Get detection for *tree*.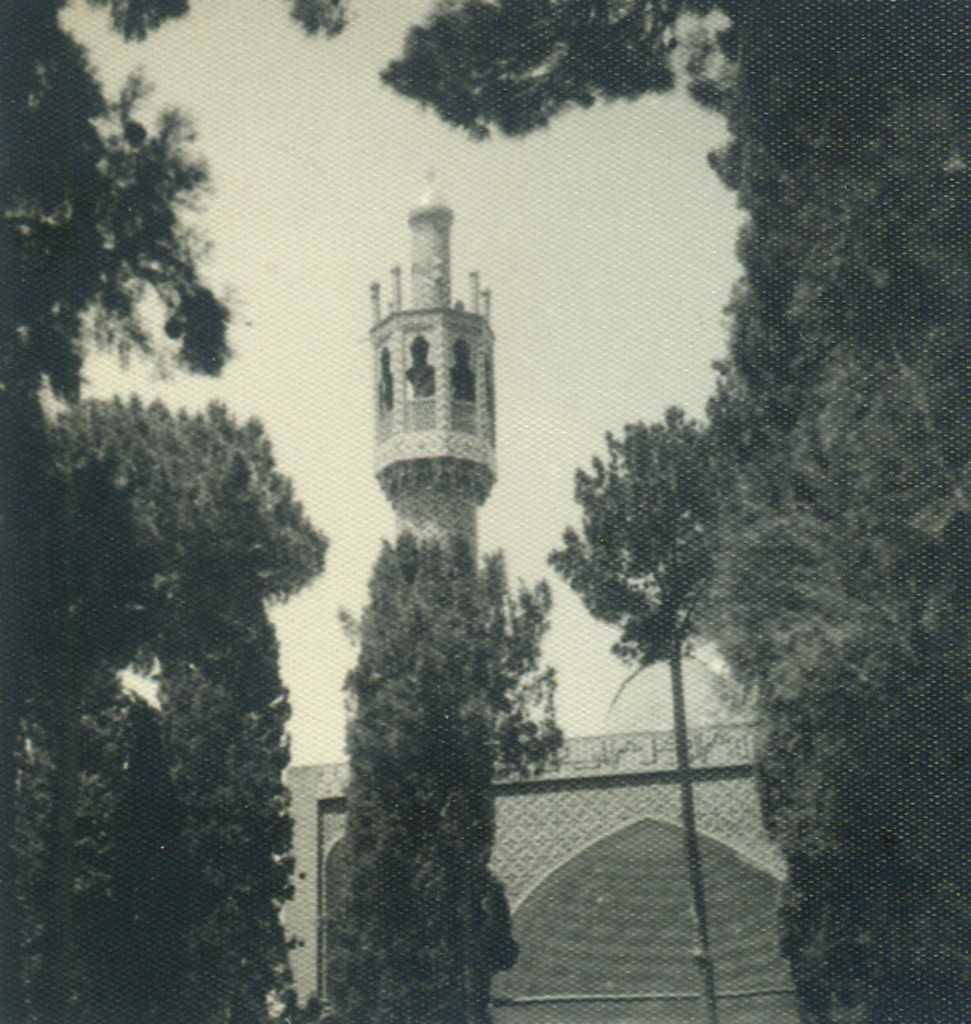
Detection: l=0, t=0, r=343, b=1022.
